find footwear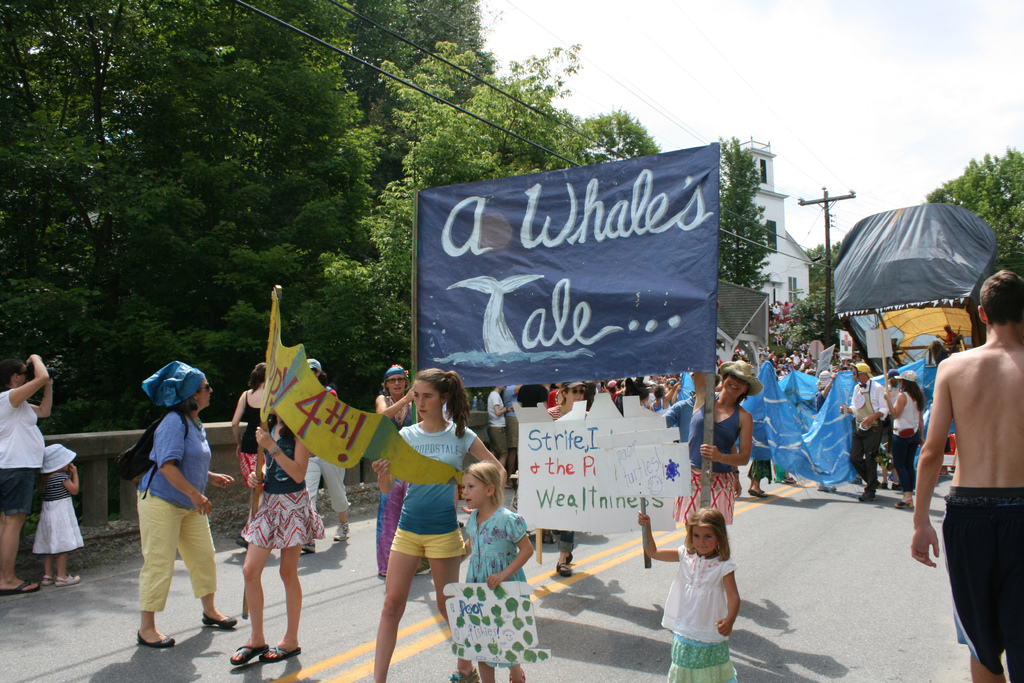
259/638/300/664
